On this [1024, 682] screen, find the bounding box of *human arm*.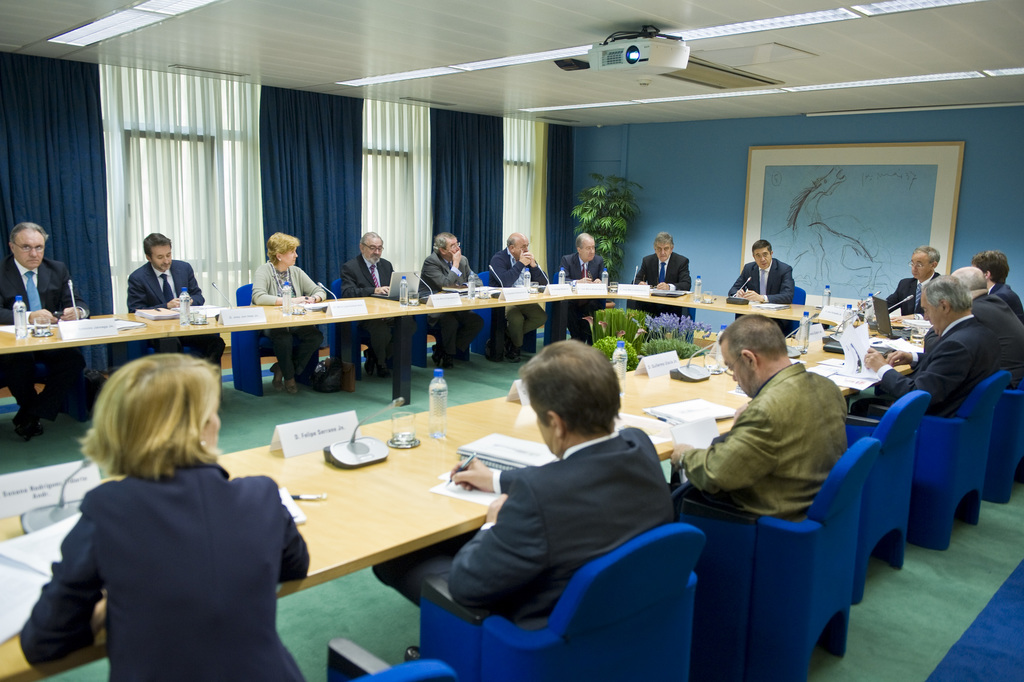
Bounding box: 55:268:89:326.
